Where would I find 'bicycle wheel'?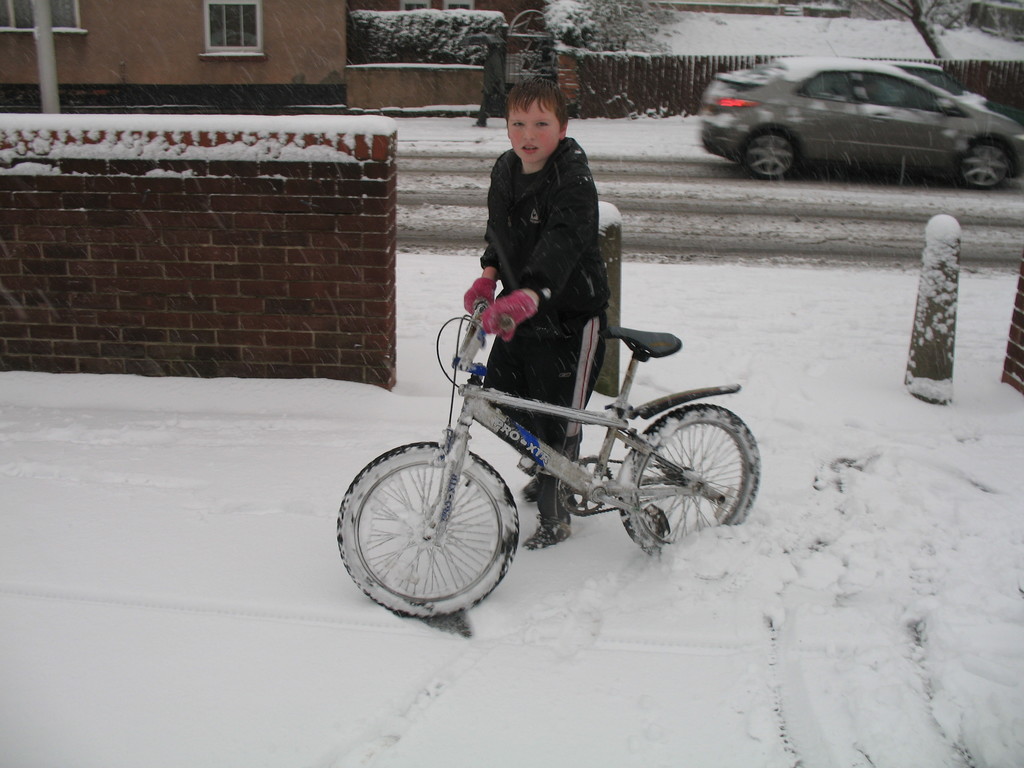
At pyautogui.locateOnScreen(341, 436, 533, 626).
